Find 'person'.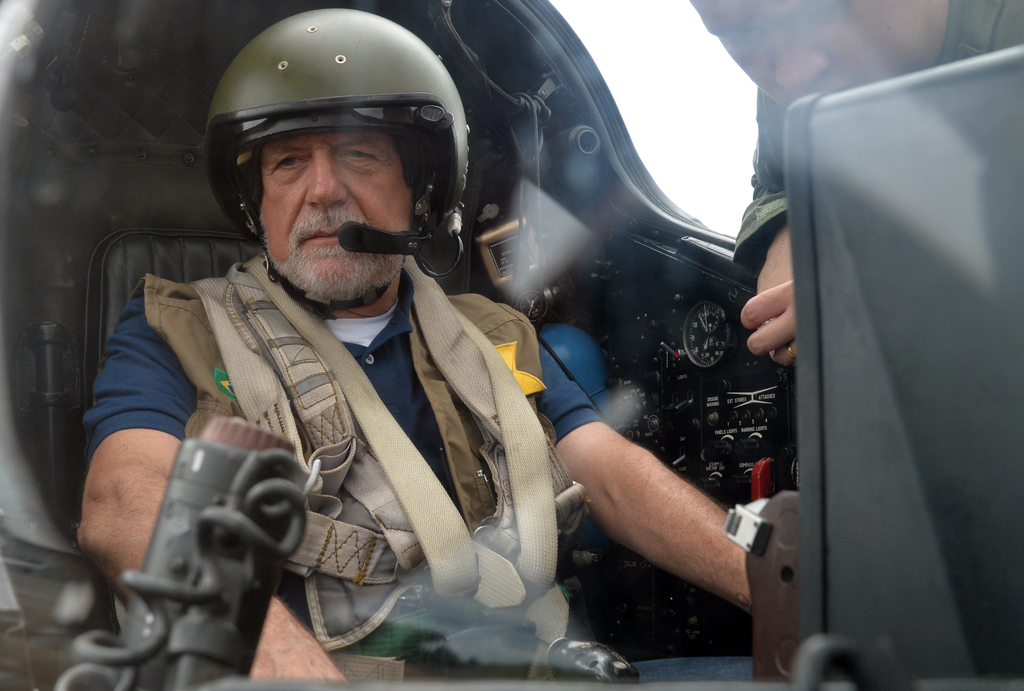
687,0,1023,364.
